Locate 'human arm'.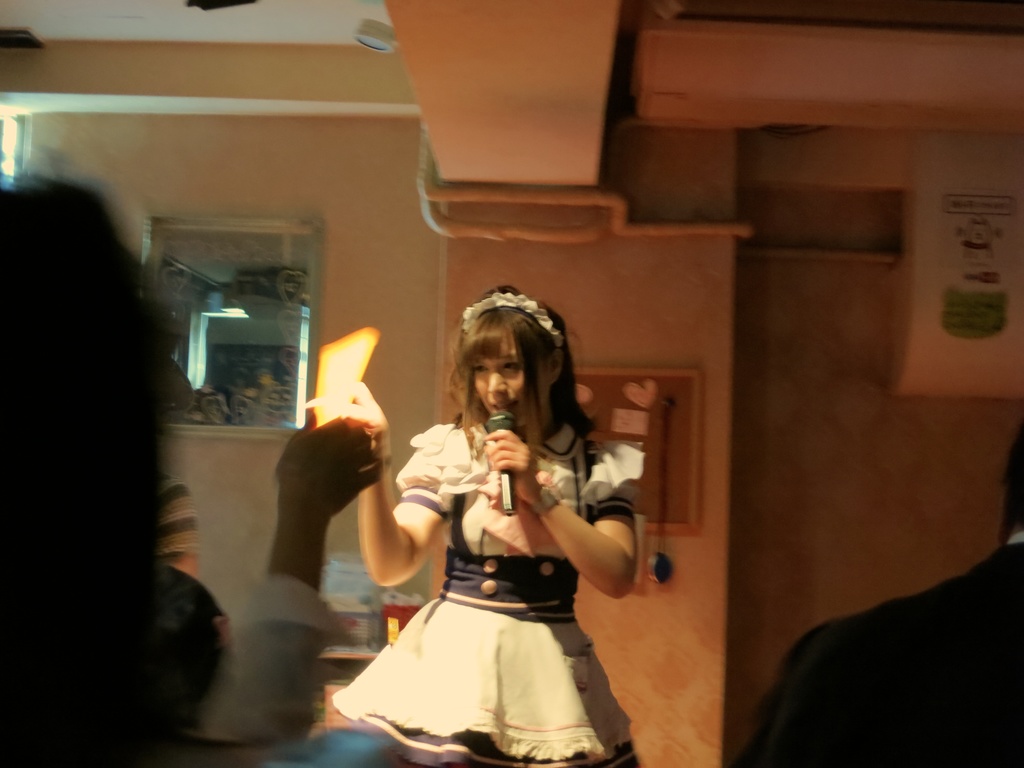
Bounding box: crop(529, 443, 651, 641).
